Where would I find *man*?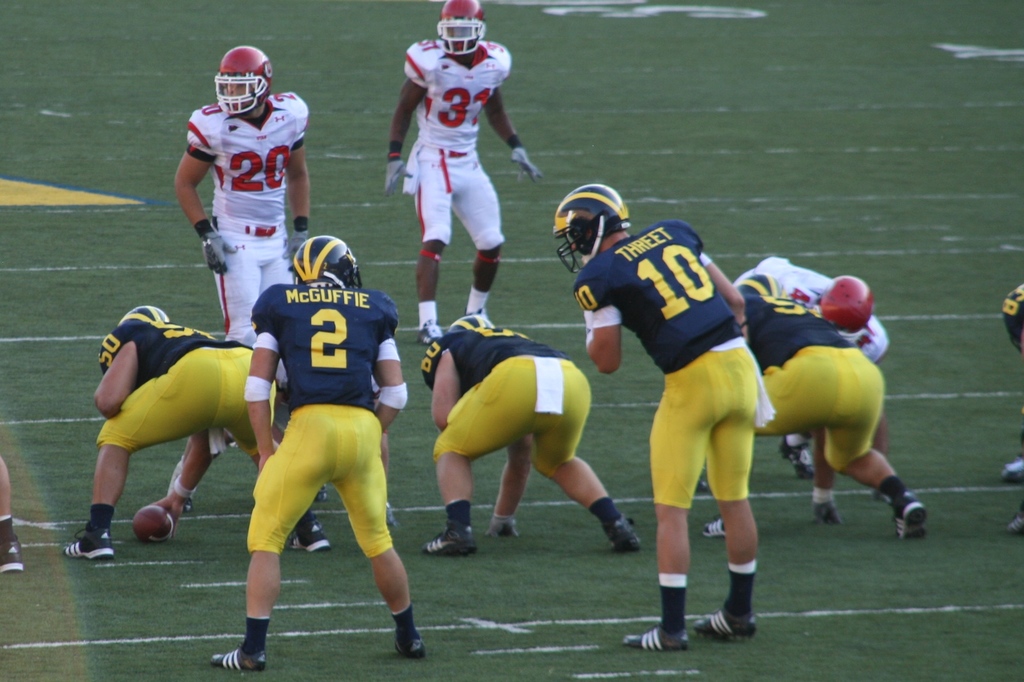
At <bbox>421, 313, 642, 560</bbox>.
